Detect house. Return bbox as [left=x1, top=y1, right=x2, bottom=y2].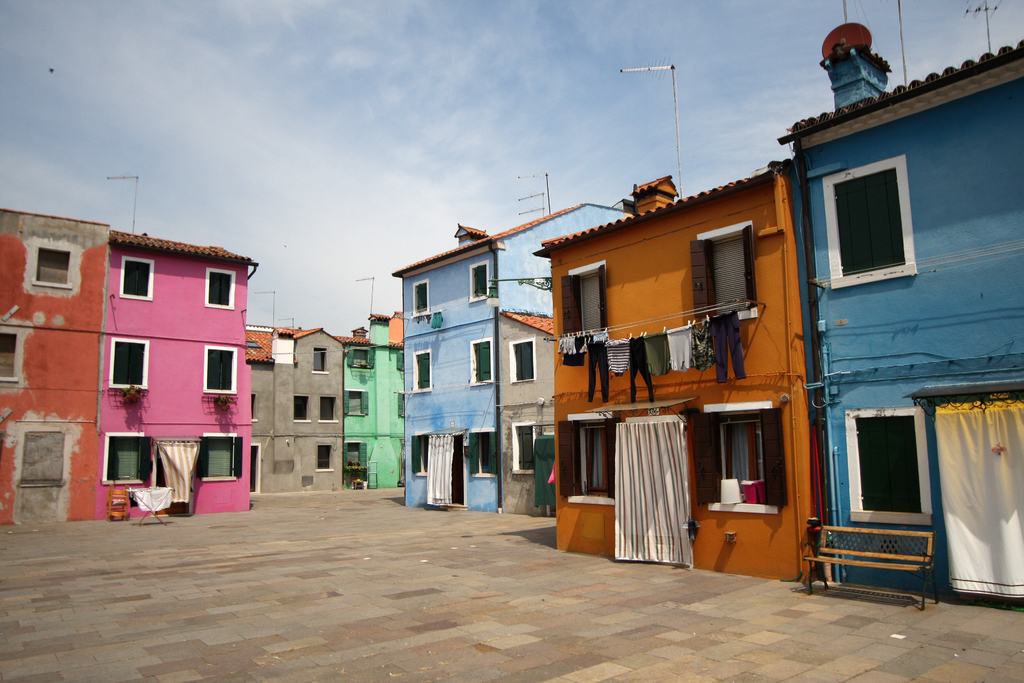
[left=778, top=38, right=1023, bottom=587].
